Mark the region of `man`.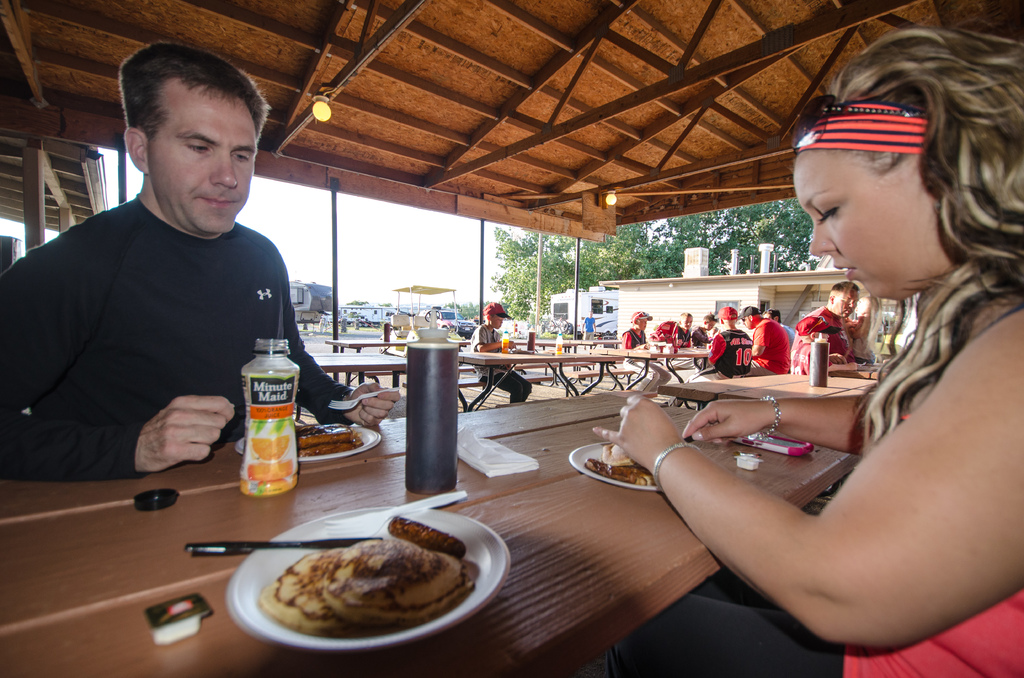
Region: (764, 313, 797, 348).
